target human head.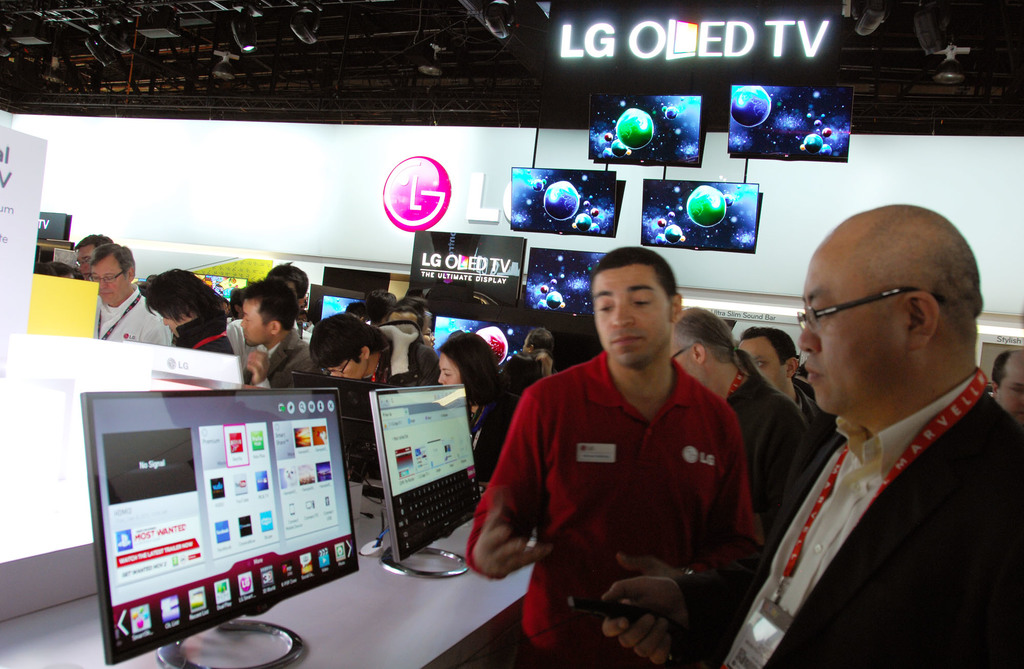
Target region: (x1=86, y1=243, x2=138, y2=308).
